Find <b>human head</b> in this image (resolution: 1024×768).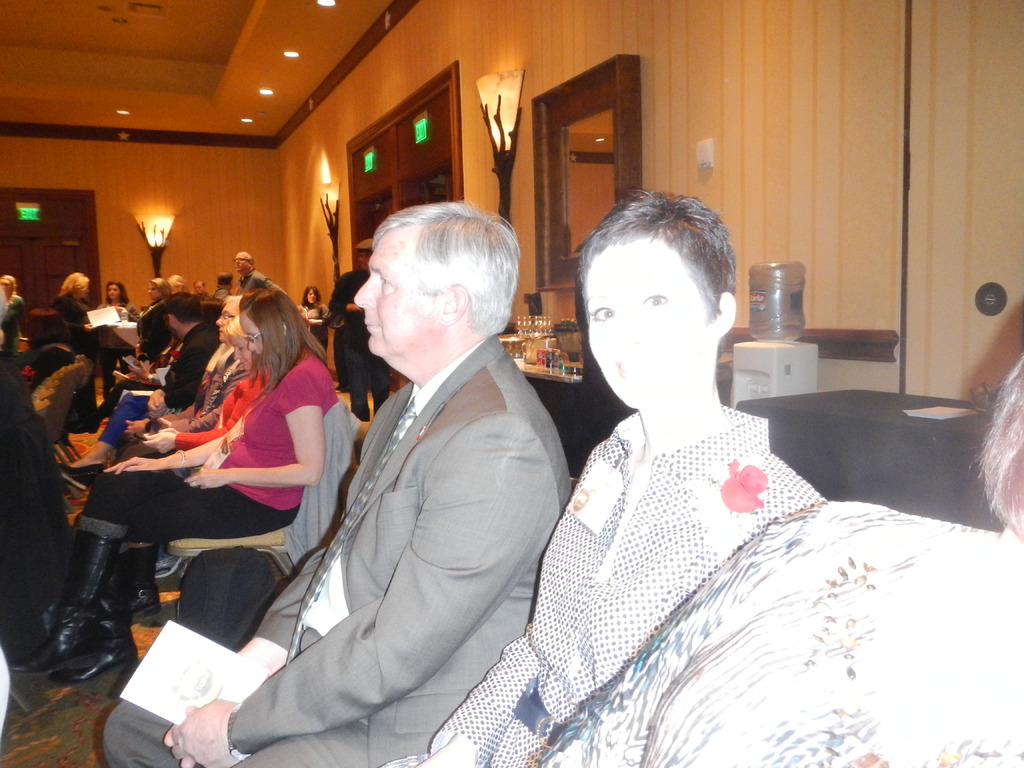
352, 196, 533, 385.
